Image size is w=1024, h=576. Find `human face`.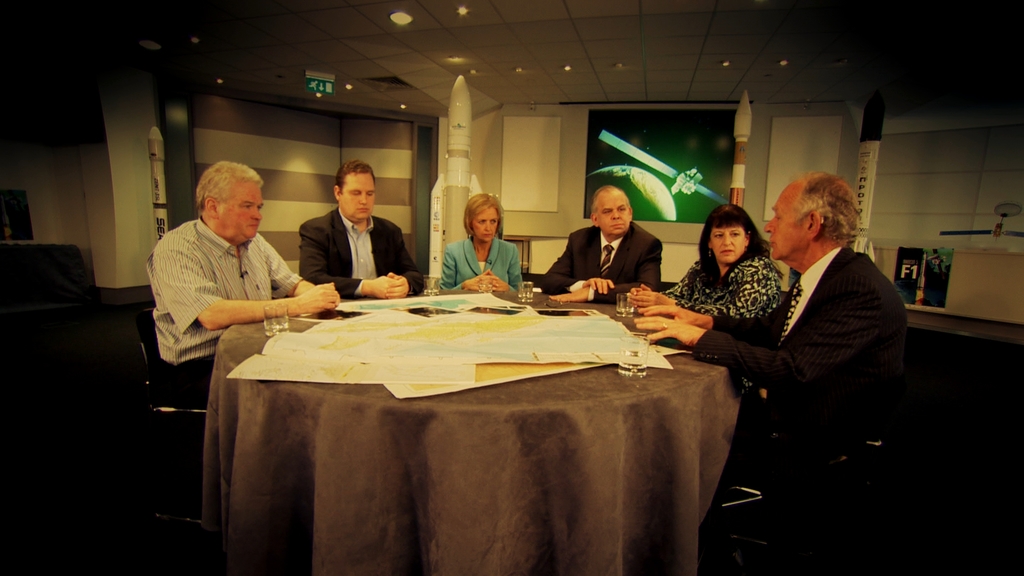
(598, 193, 631, 234).
